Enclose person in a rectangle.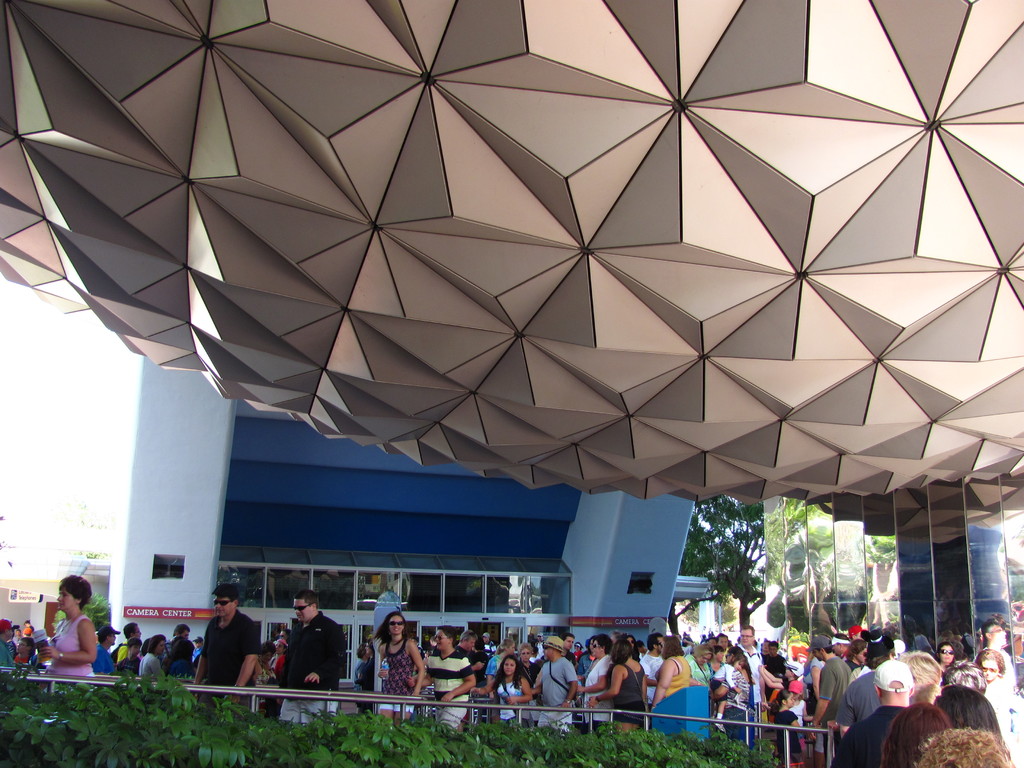
Rect(973, 641, 1008, 726).
